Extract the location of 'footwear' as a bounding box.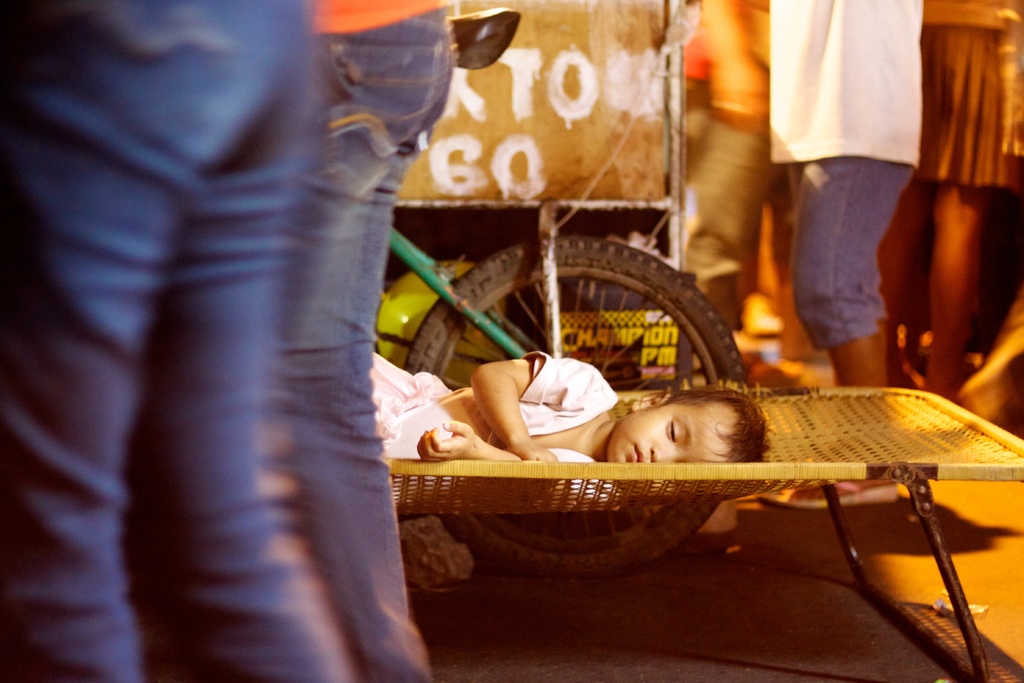
(764,472,902,507).
